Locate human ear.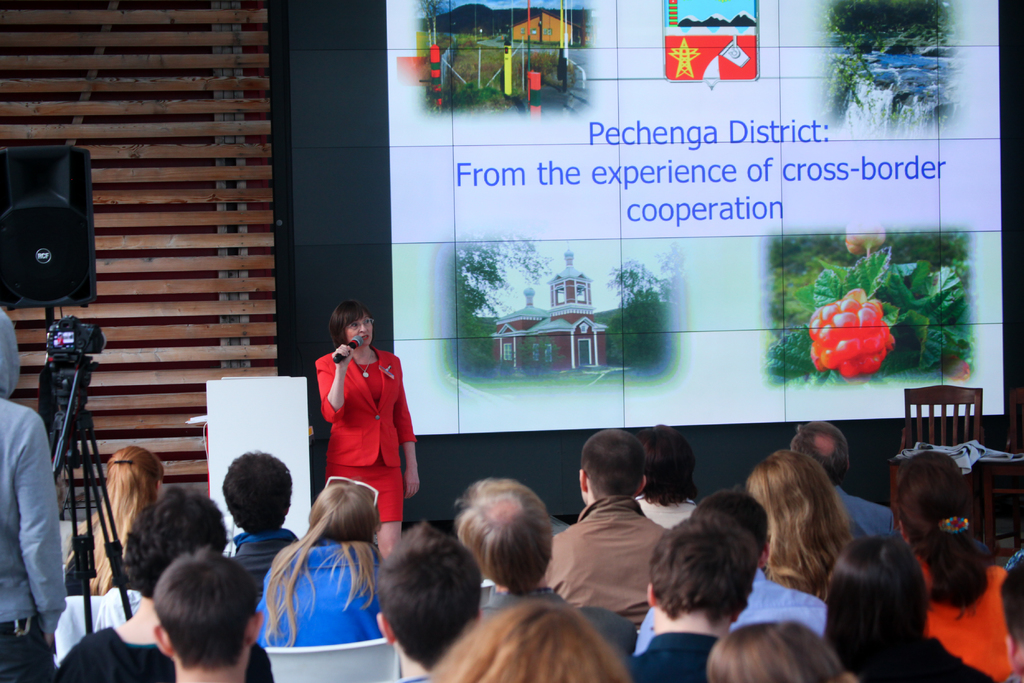
Bounding box: [x1=636, y1=476, x2=648, y2=495].
